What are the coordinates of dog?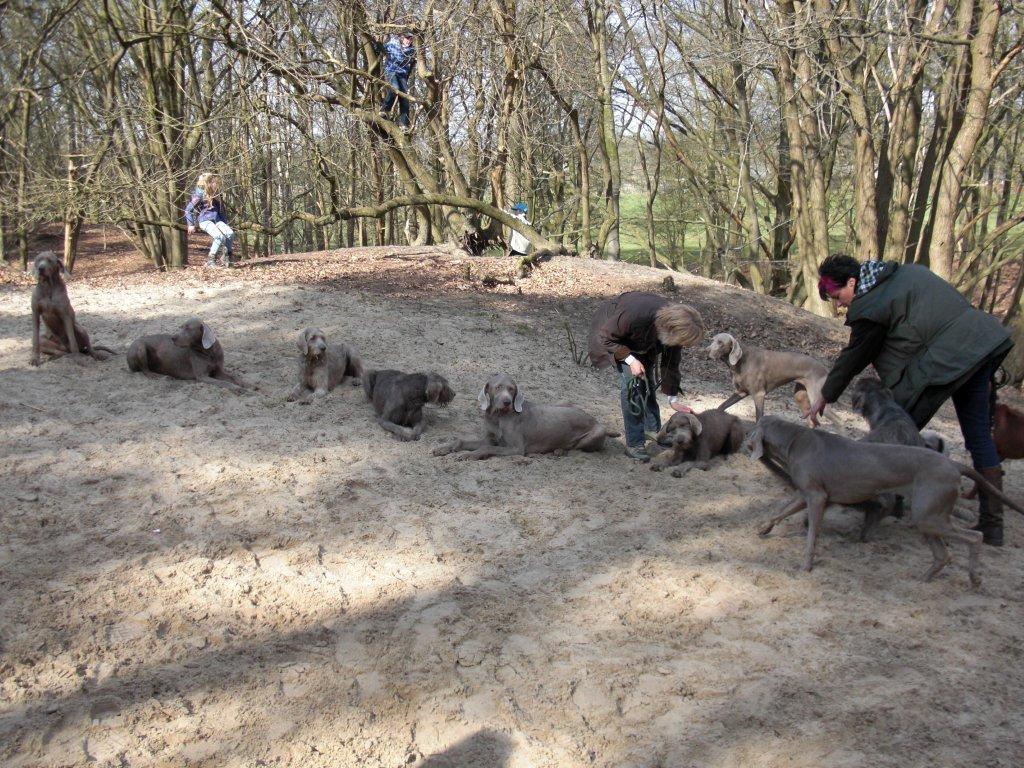
(left=28, top=253, right=114, bottom=367).
